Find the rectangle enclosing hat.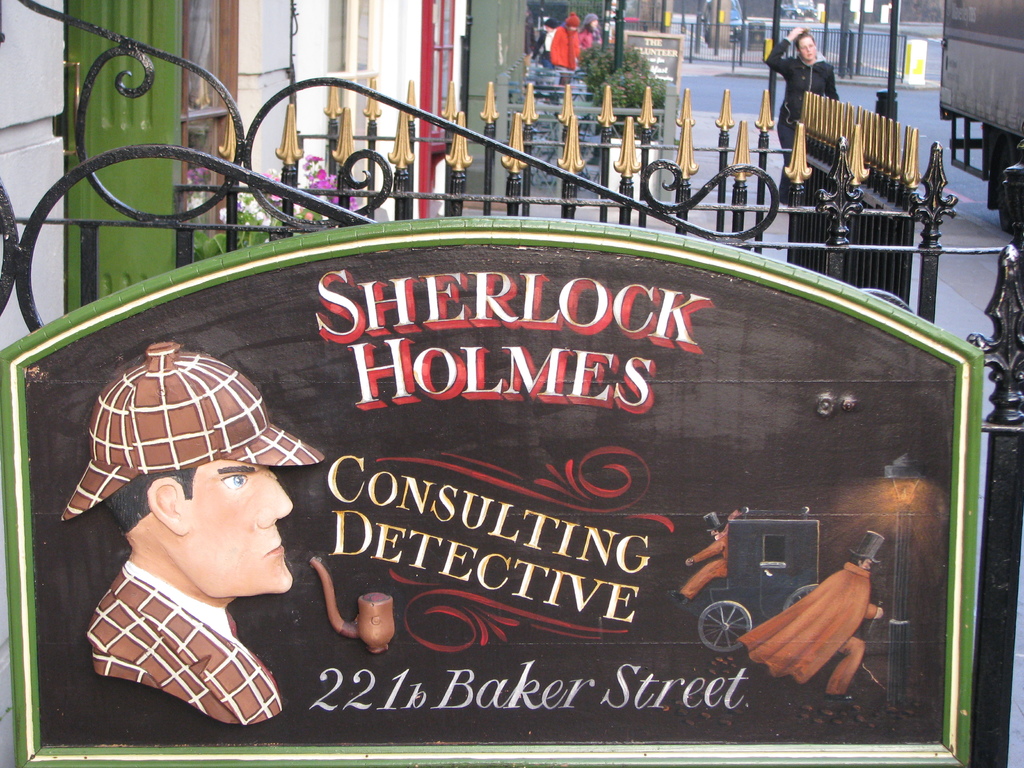
region(57, 340, 326, 523).
